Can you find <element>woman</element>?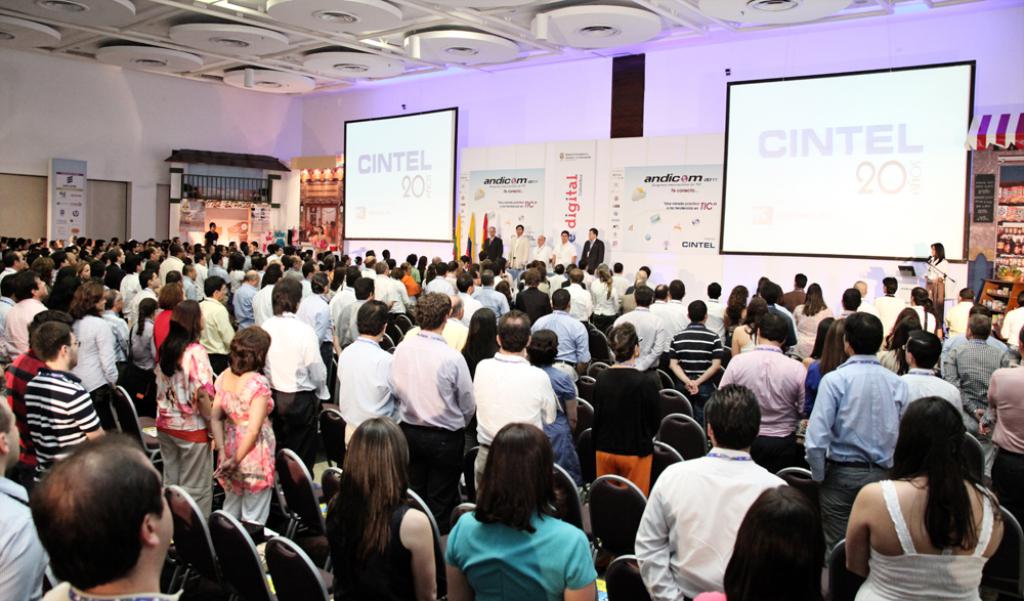
Yes, bounding box: rect(460, 307, 504, 493).
